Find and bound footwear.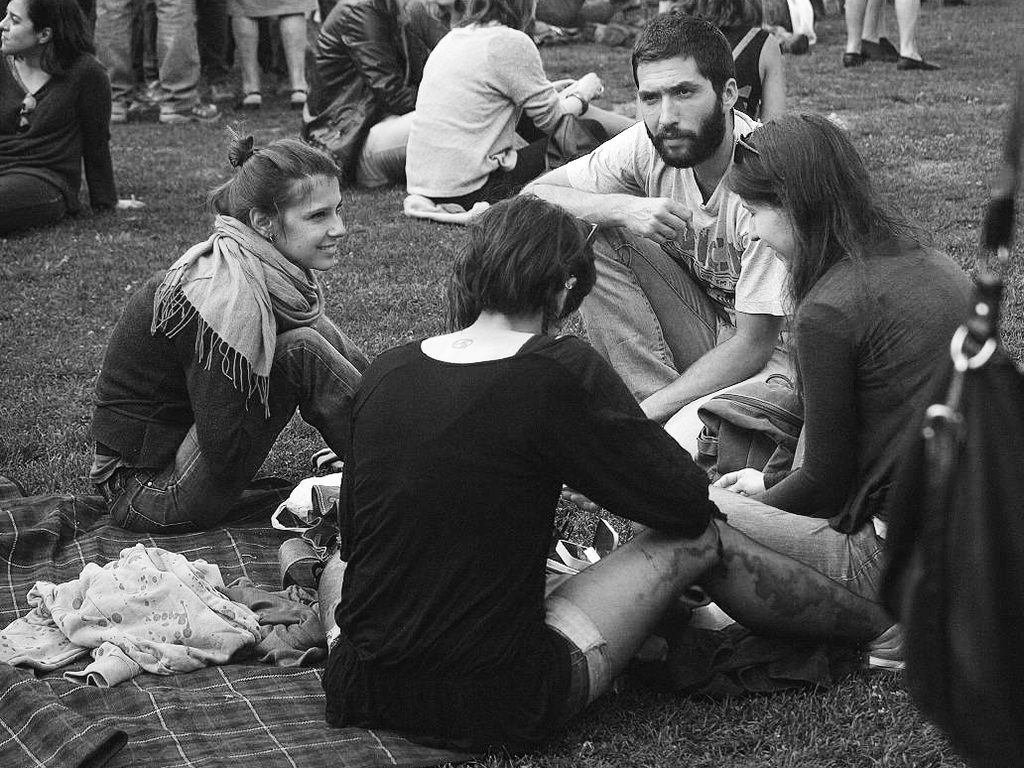
Bound: x1=856 y1=36 x2=894 y2=61.
